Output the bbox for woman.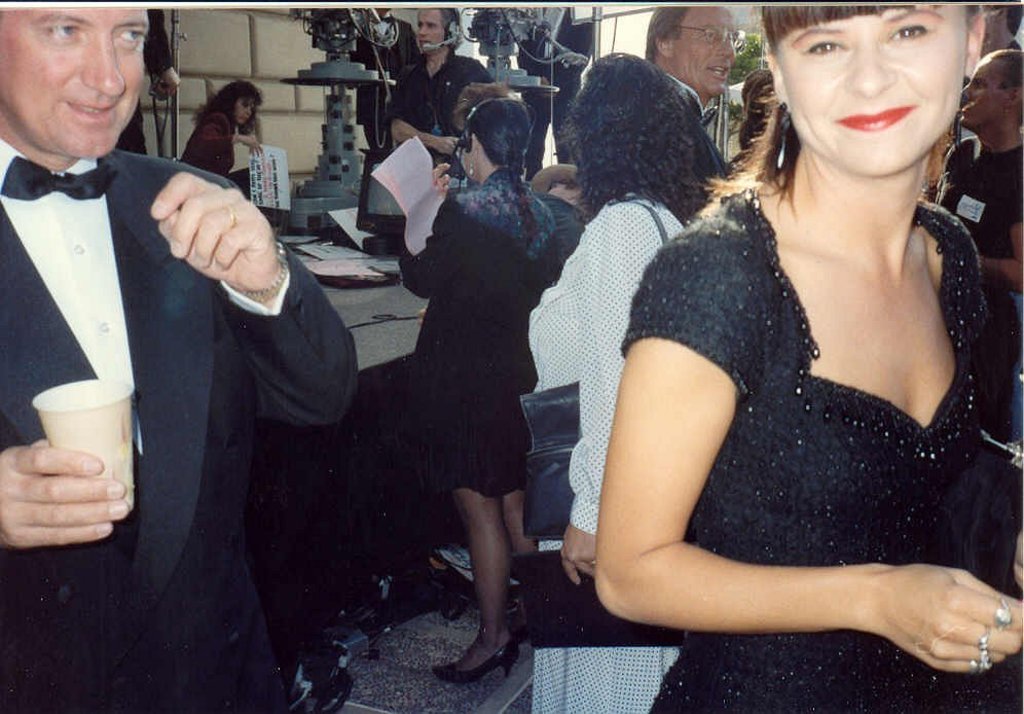
l=524, t=49, r=701, b=587.
